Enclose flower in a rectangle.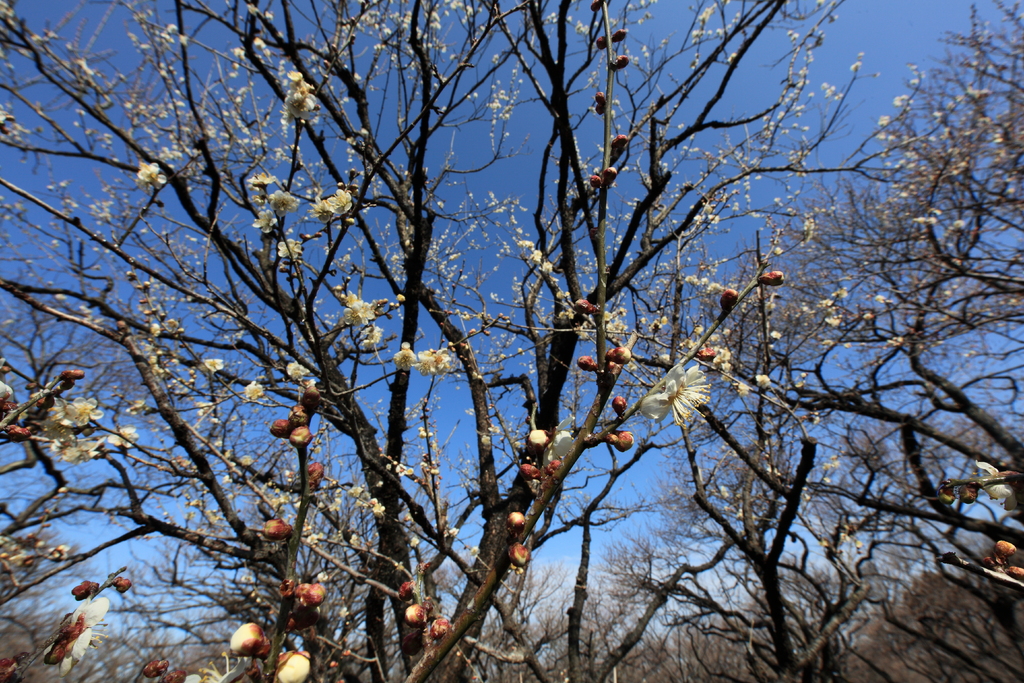
l=285, t=357, r=312, b=383.
